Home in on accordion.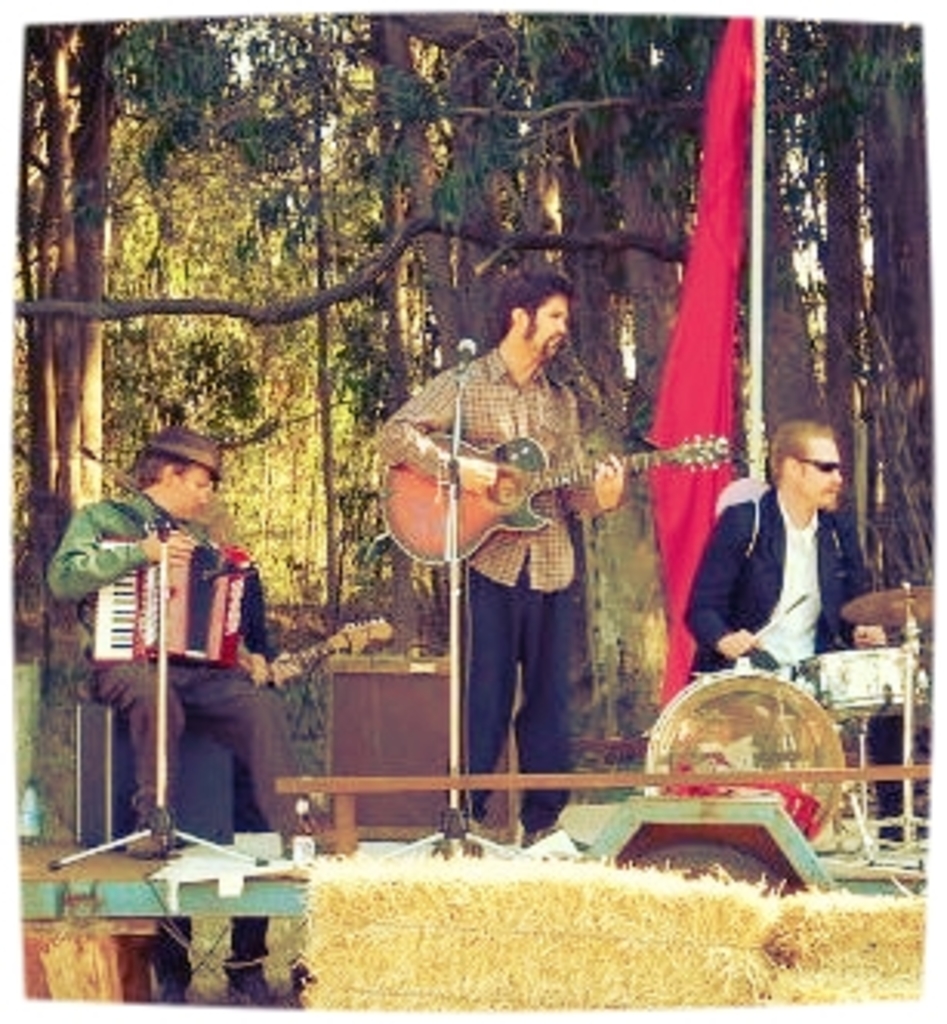
Homed in at Rect(96, 515, 302, 796).
